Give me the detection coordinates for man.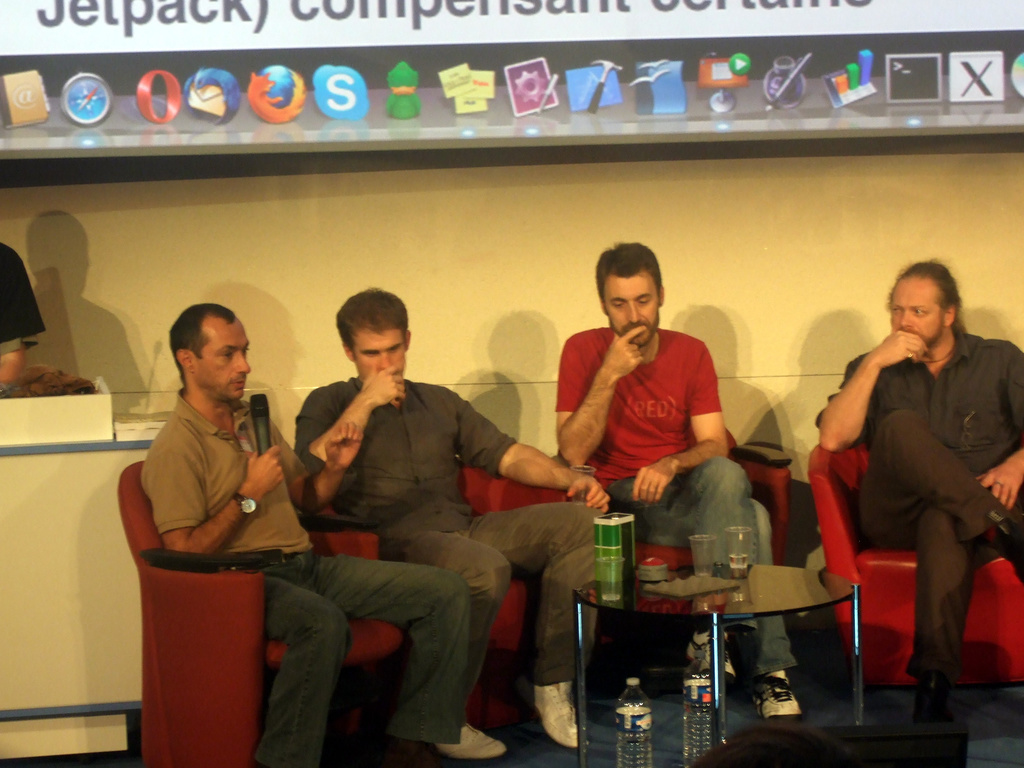
(815, 243, 1013, 711).
